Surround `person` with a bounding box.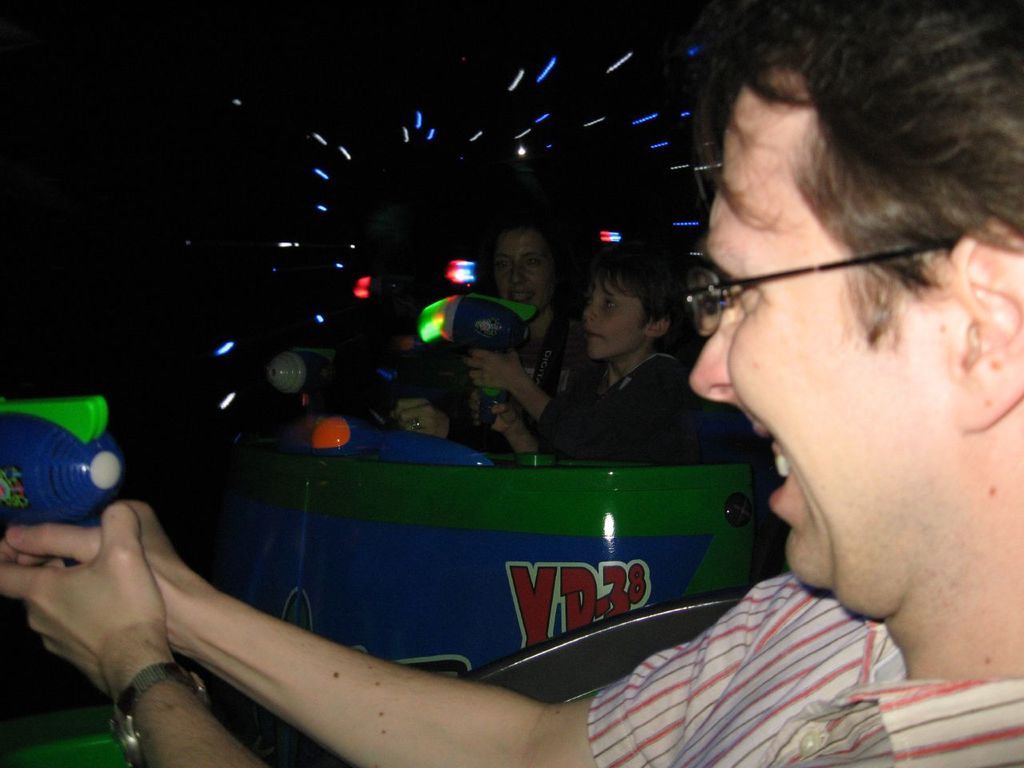
389:217:602:455.
